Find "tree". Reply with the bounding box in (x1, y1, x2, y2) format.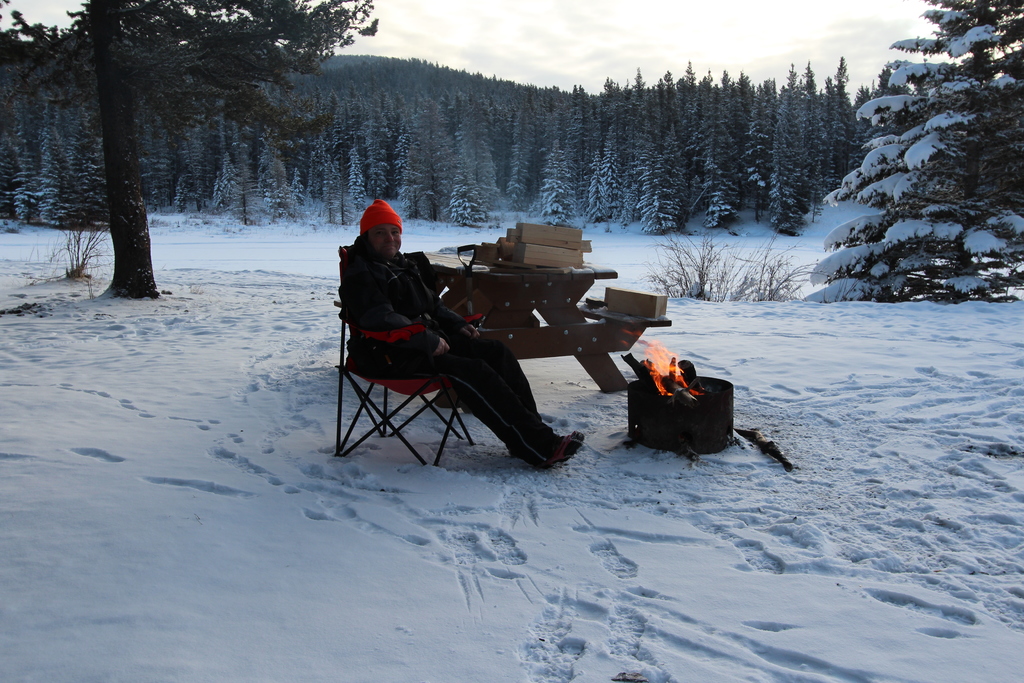
(656, 77, 708, 231).
